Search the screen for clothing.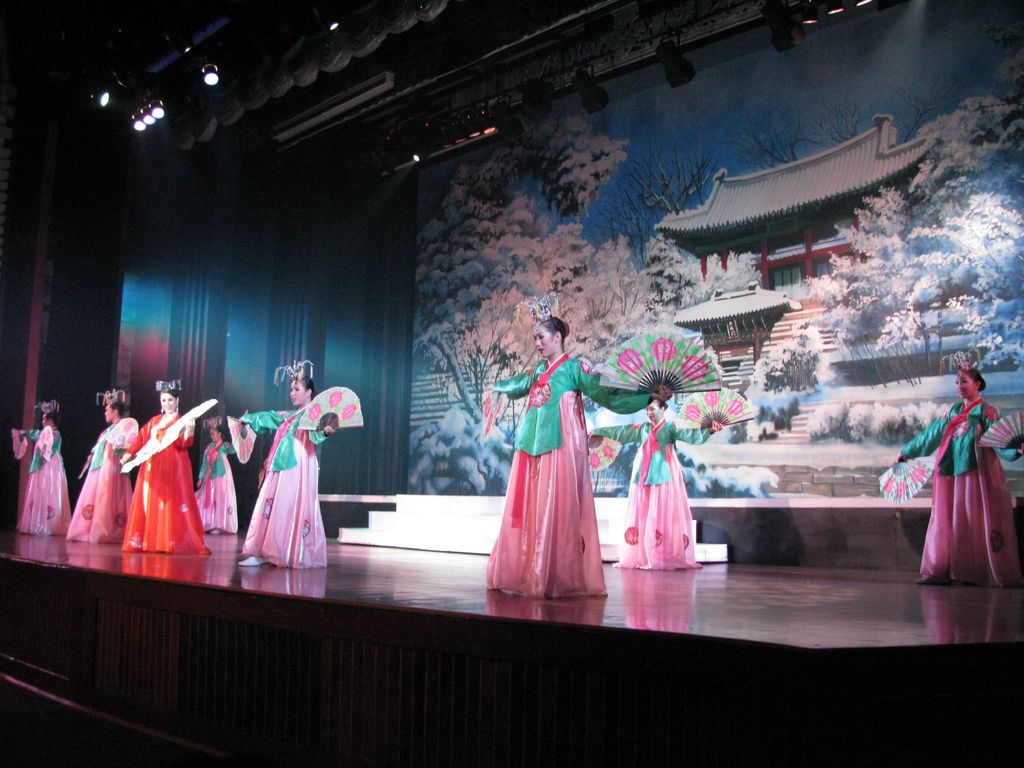
Found at (left=901, top=395, right=973, bottom=585).
